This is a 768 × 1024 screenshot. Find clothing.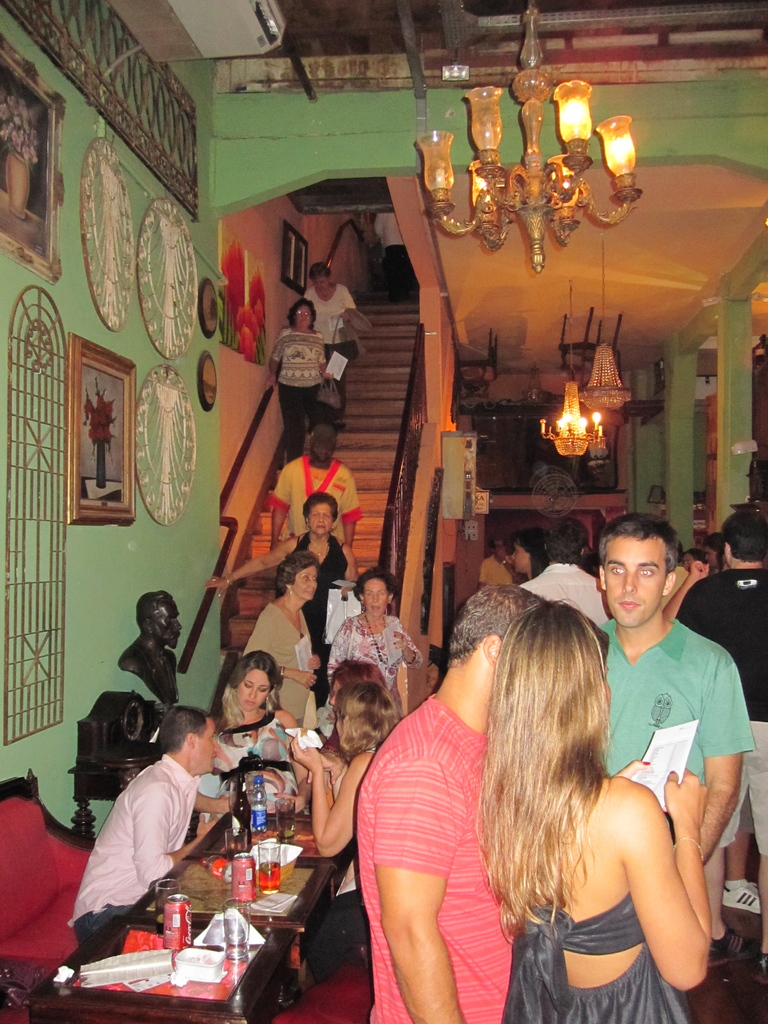
Bounding box: rect(271, 454, 369, 547).
